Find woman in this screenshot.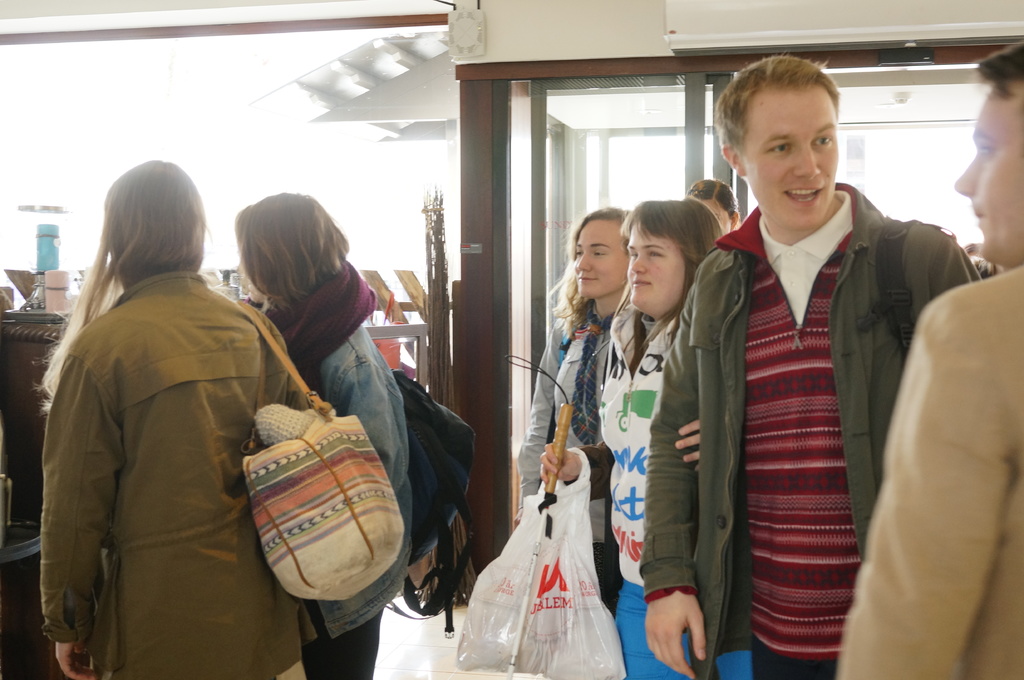
The bounding box for woman is detection(28, 152, 330, 679).
